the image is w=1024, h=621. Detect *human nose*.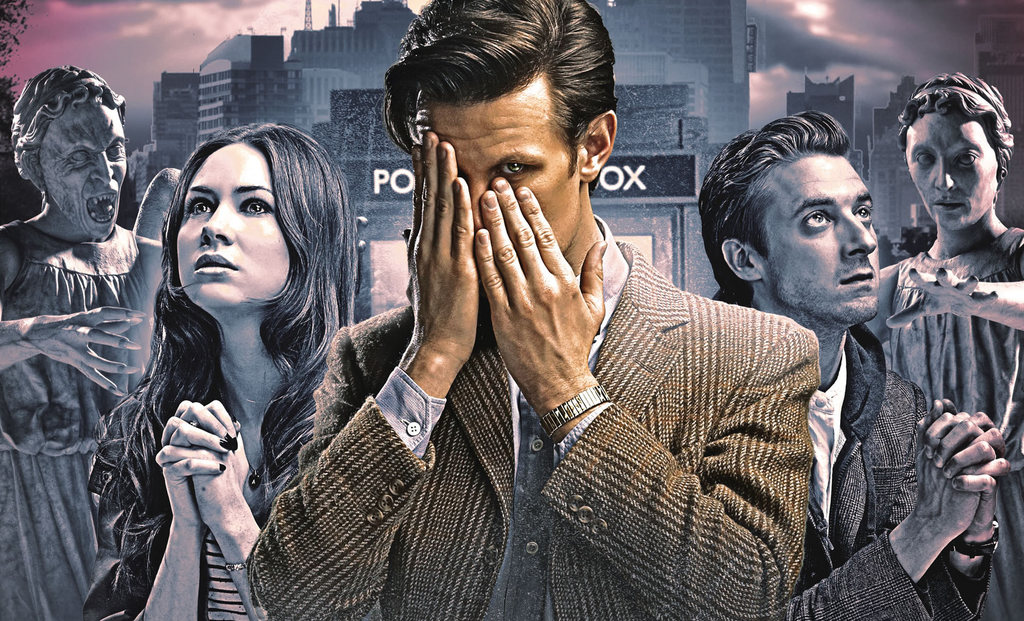
Detection: 844 209 877 259.
